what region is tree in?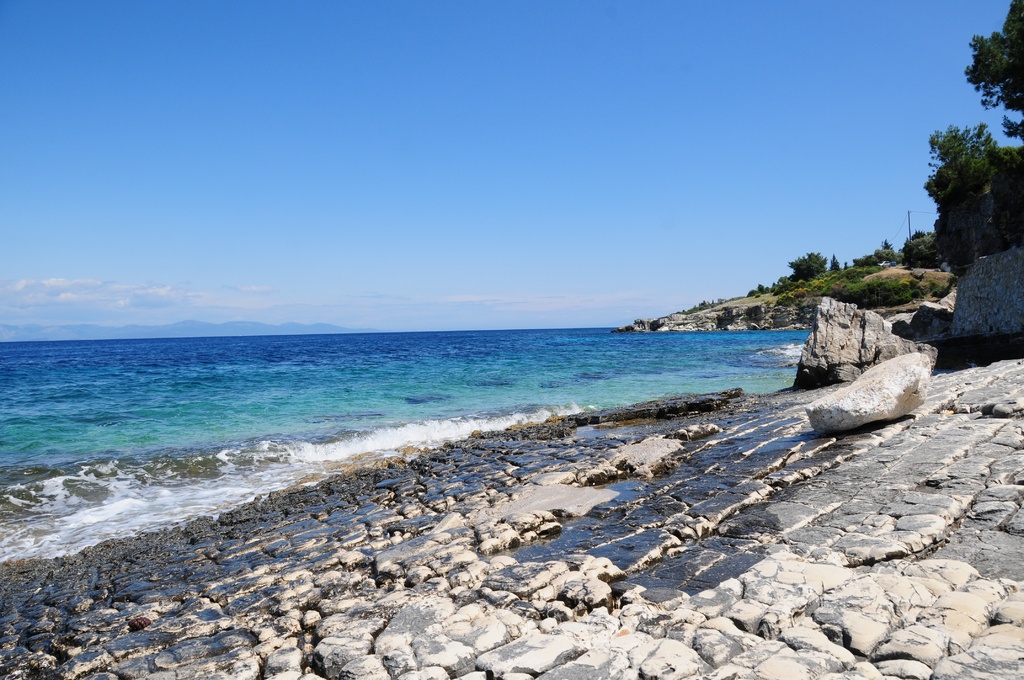
pyautogui.locateOnScreen(959, 0, 1023, 140).
